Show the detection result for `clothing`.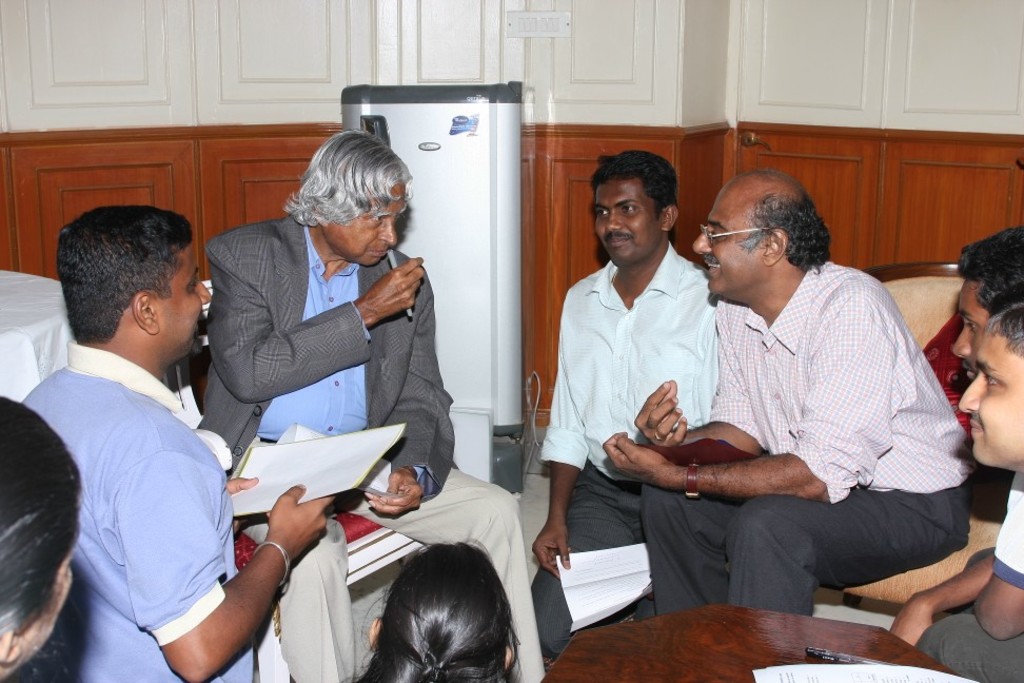
left=16, top=343, right=259, bottom=682.
